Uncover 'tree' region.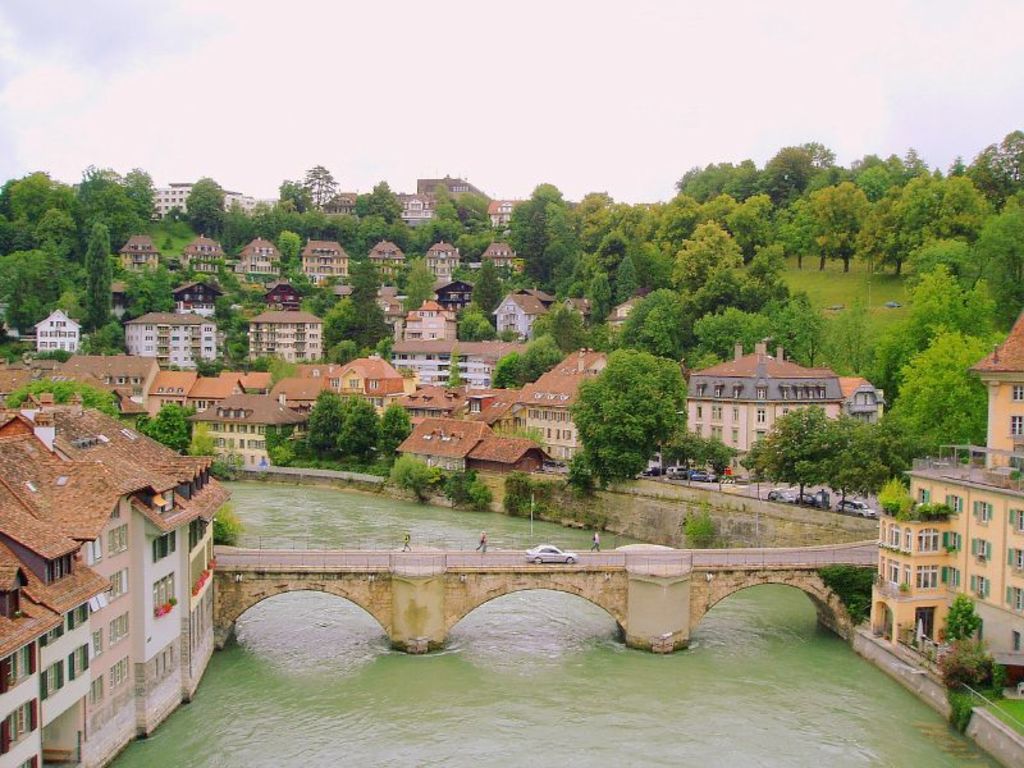
Uncovered: 494/334/572/383.
